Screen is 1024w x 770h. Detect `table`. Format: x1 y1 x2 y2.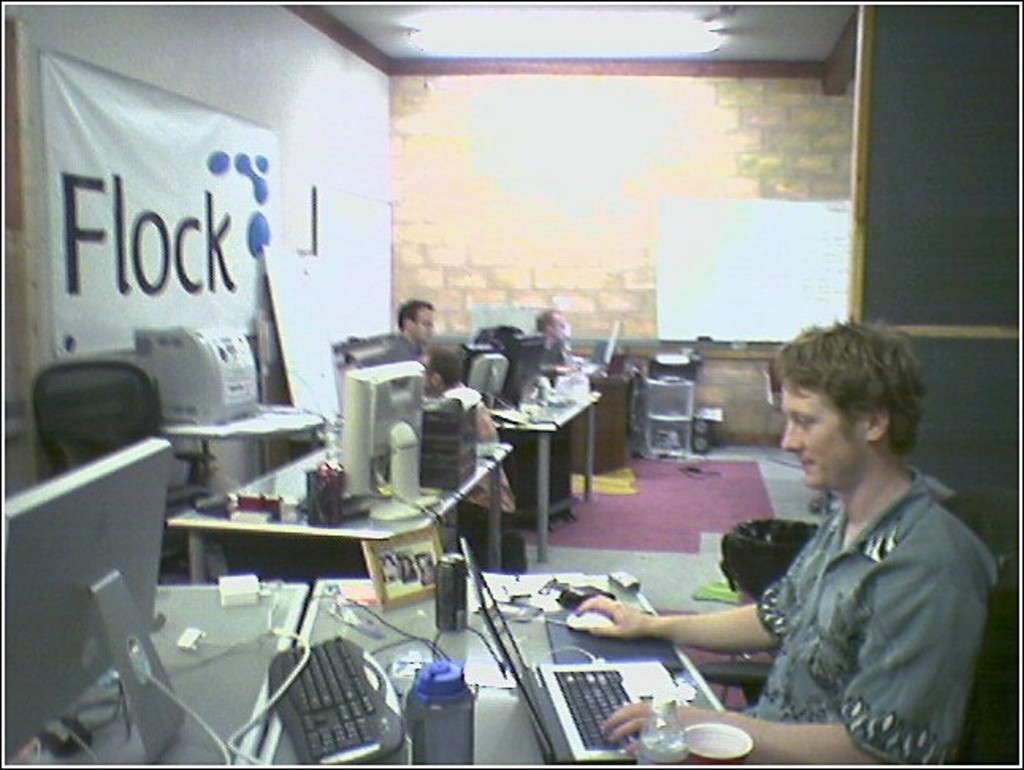
496 377 606 555.
